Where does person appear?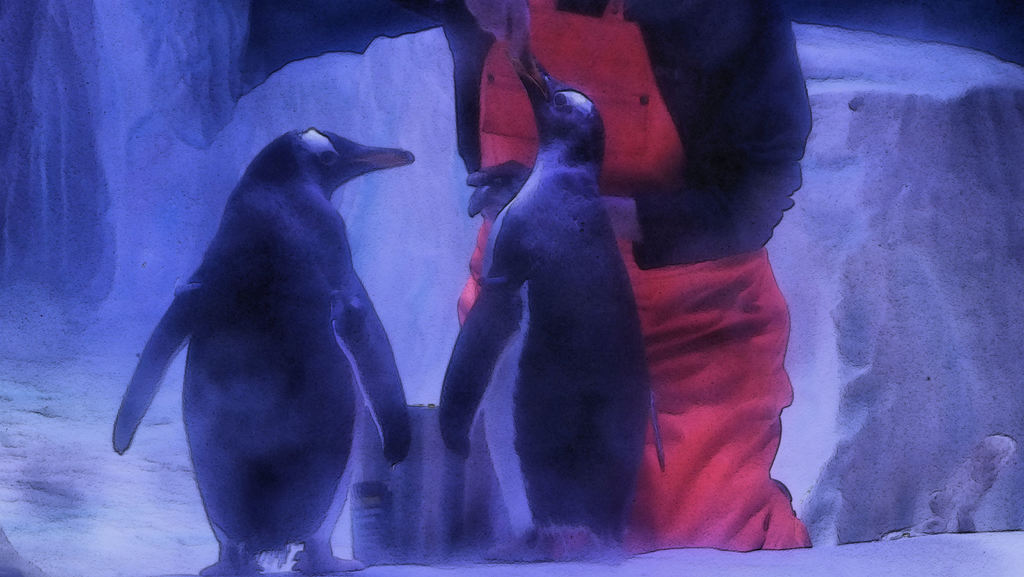
Appears at left=402, top=0, right=822, bottom=552.
